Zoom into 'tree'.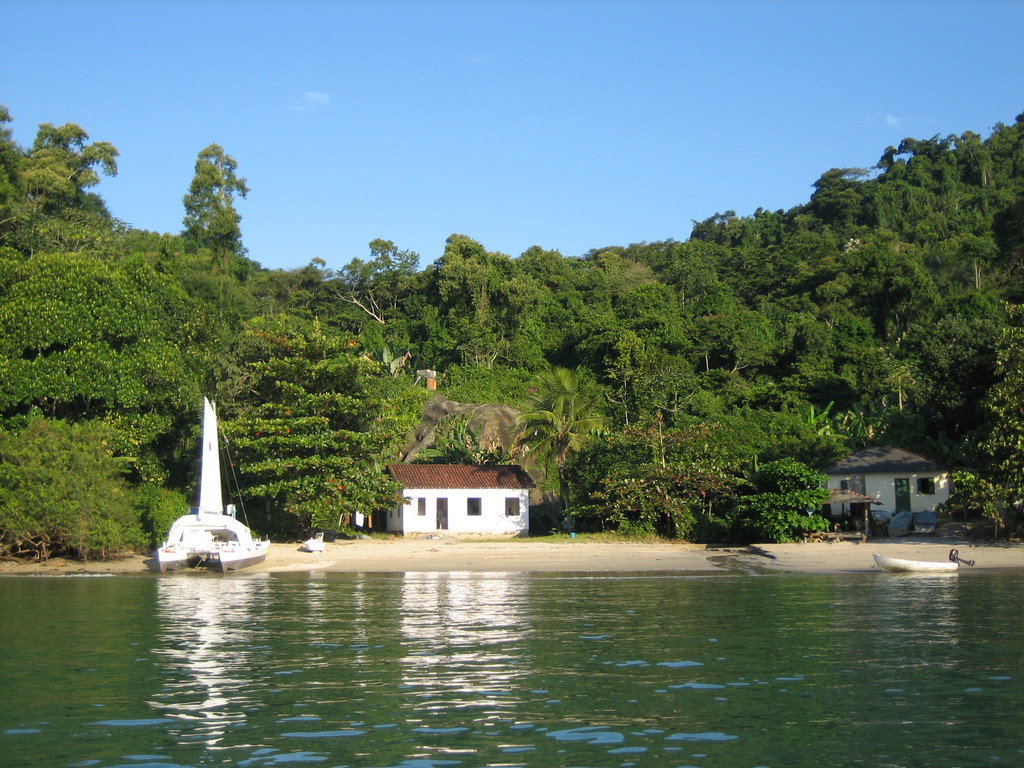
Zoom target: 719 282 790 399.
